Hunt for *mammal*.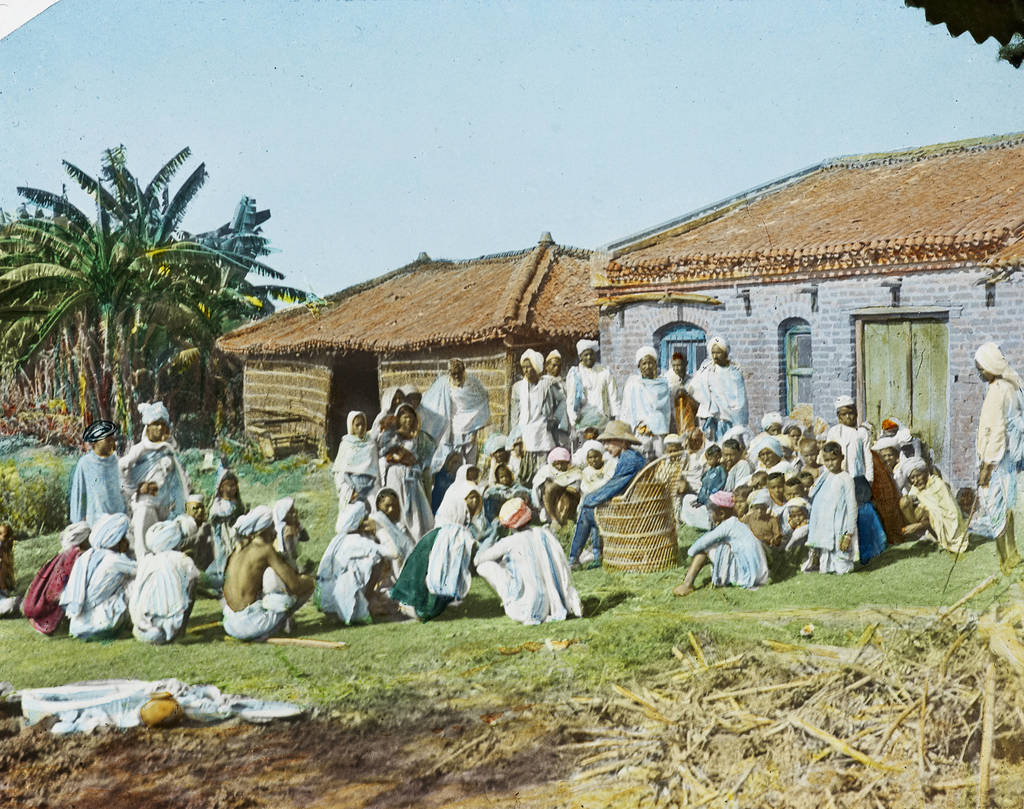
Hunted down at region(485, 430, 521, 485).
